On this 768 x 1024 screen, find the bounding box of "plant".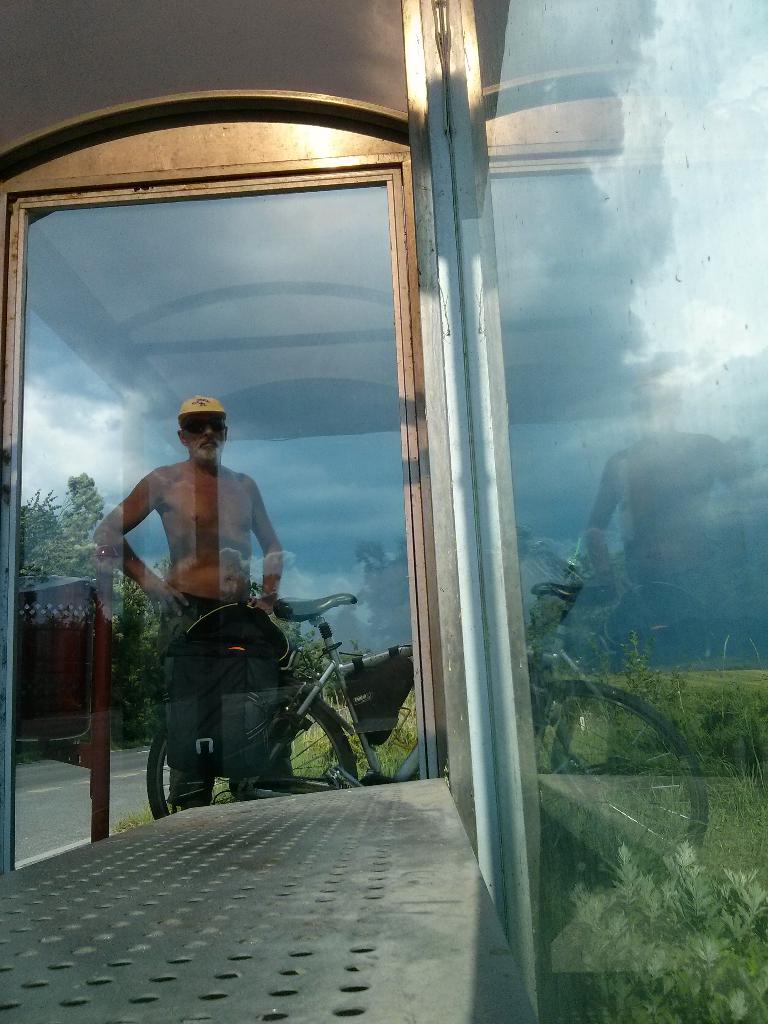
Bounding box: (563, 833, 767, 1023).
